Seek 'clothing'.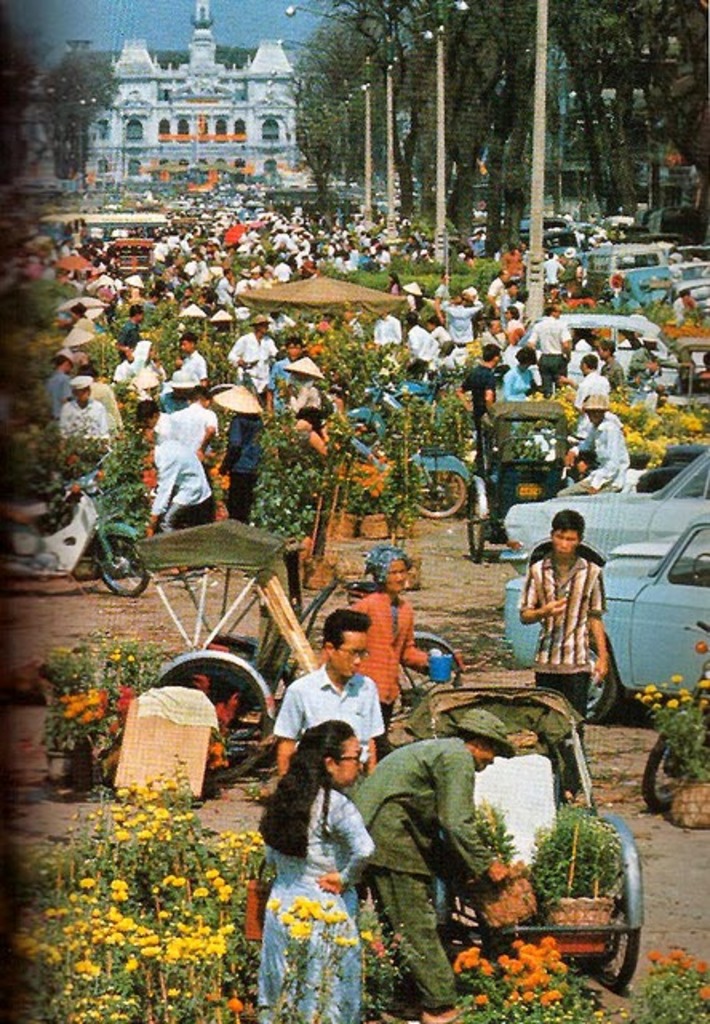
region(568, 419, 628, 486).
